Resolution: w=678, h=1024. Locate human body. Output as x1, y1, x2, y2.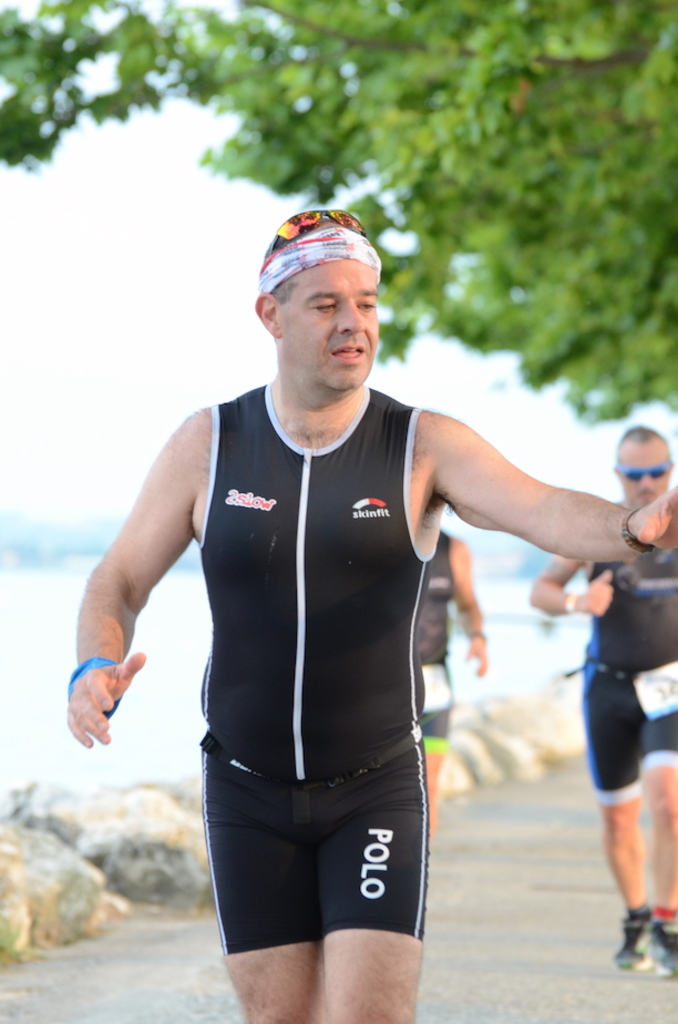
513, 470, 674, 975.
